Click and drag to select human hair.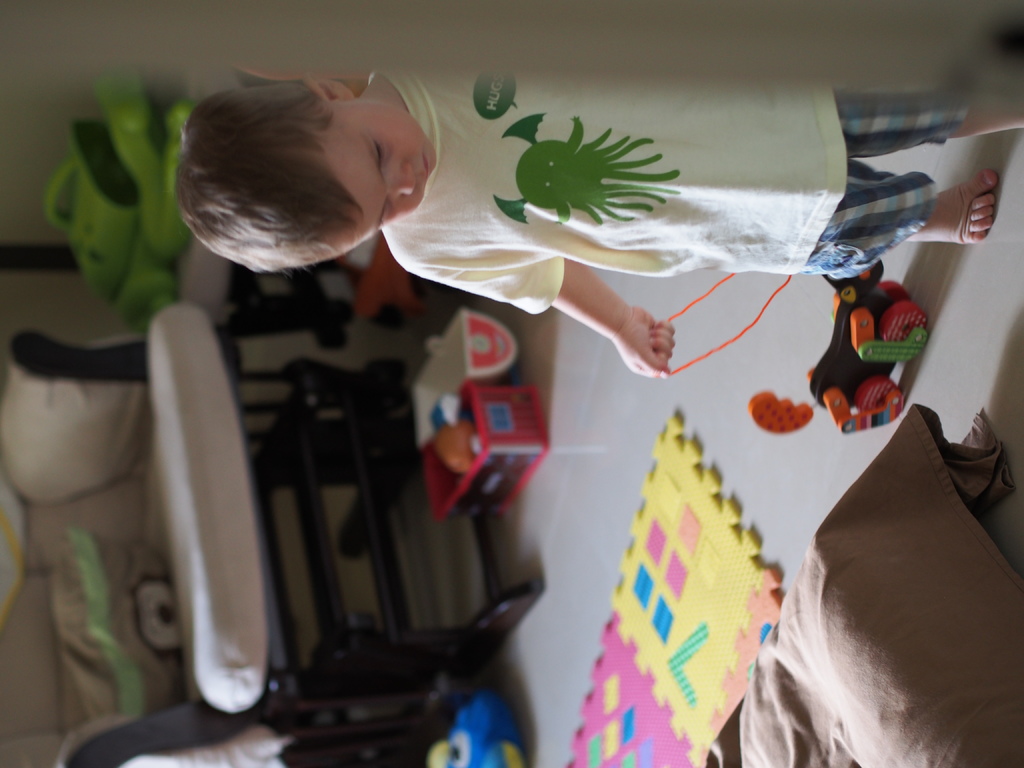
Selection: 163/86/365/289.
